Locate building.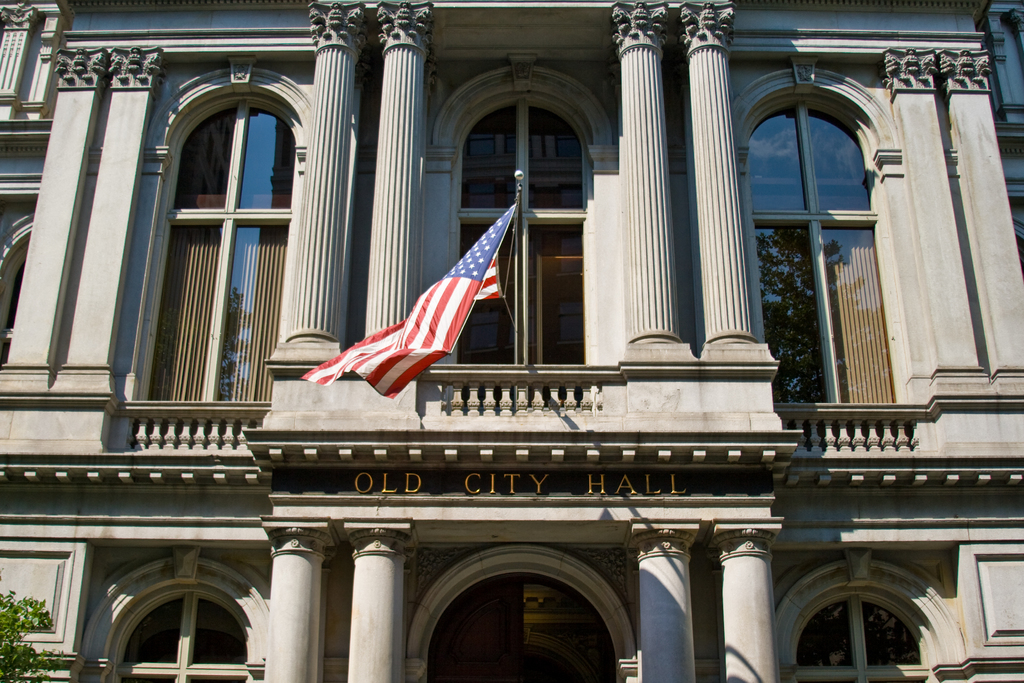
Bounding box: region(0, 1, 1023, 682).
